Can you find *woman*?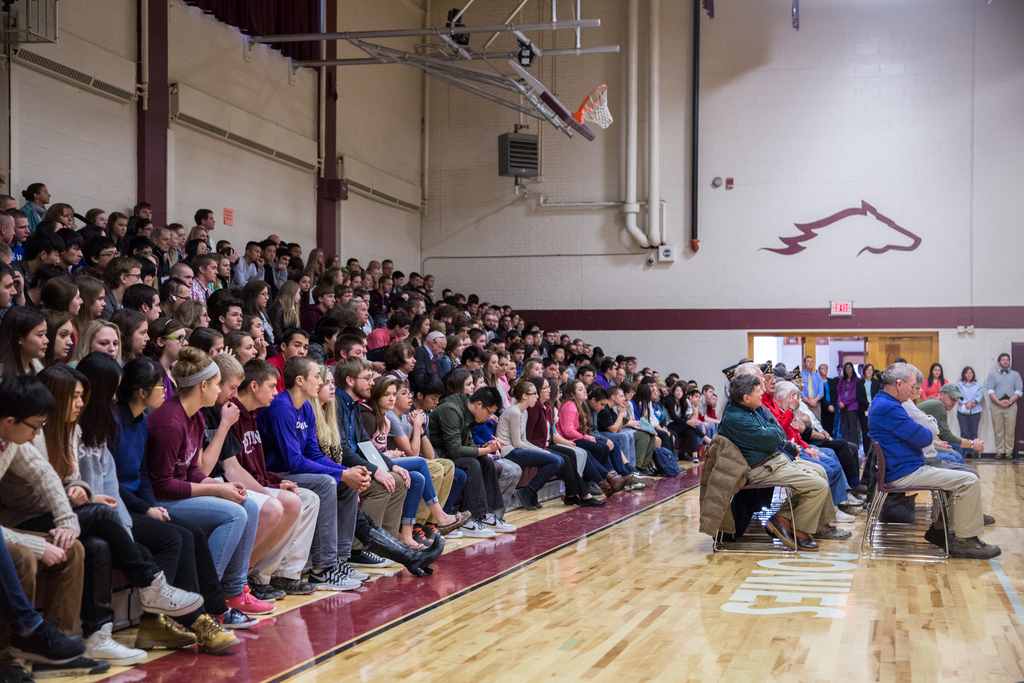
Yes, bounding box: crop(329, 254, 342, 268).
